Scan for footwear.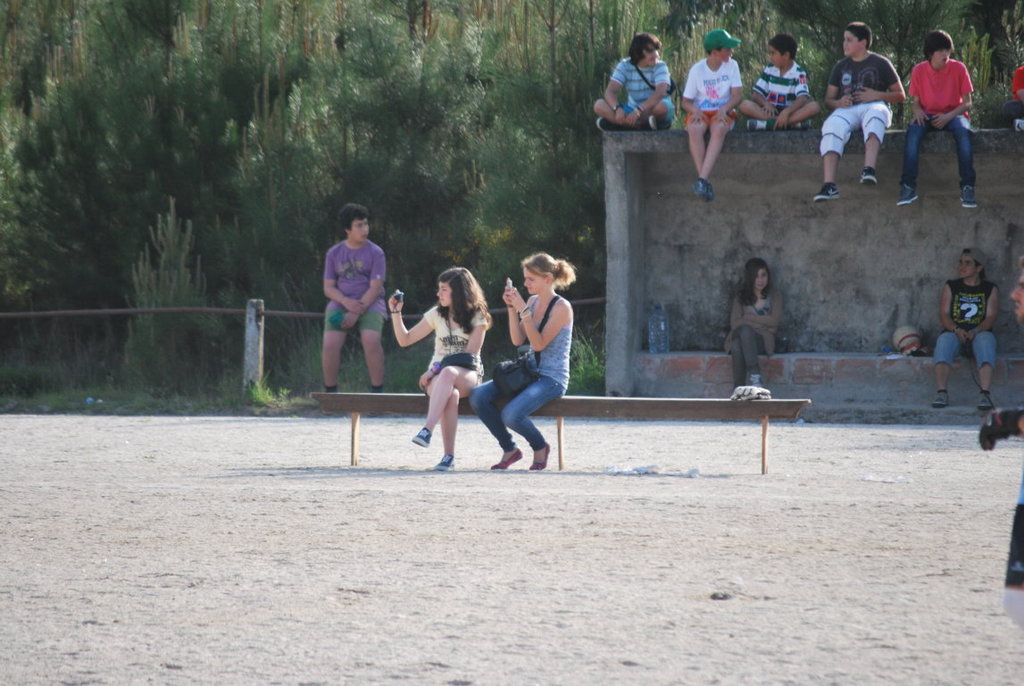
Scan result: crop(928, 388, 948, 412).
